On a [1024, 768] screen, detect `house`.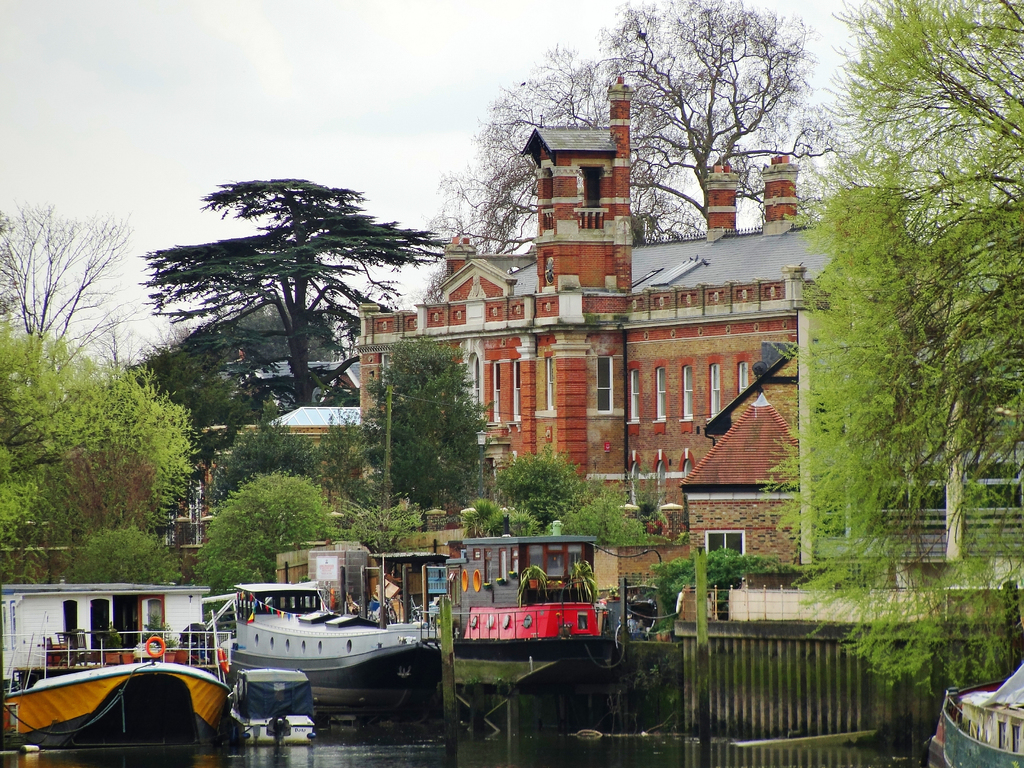
locate(374, 140, 801, 527).
